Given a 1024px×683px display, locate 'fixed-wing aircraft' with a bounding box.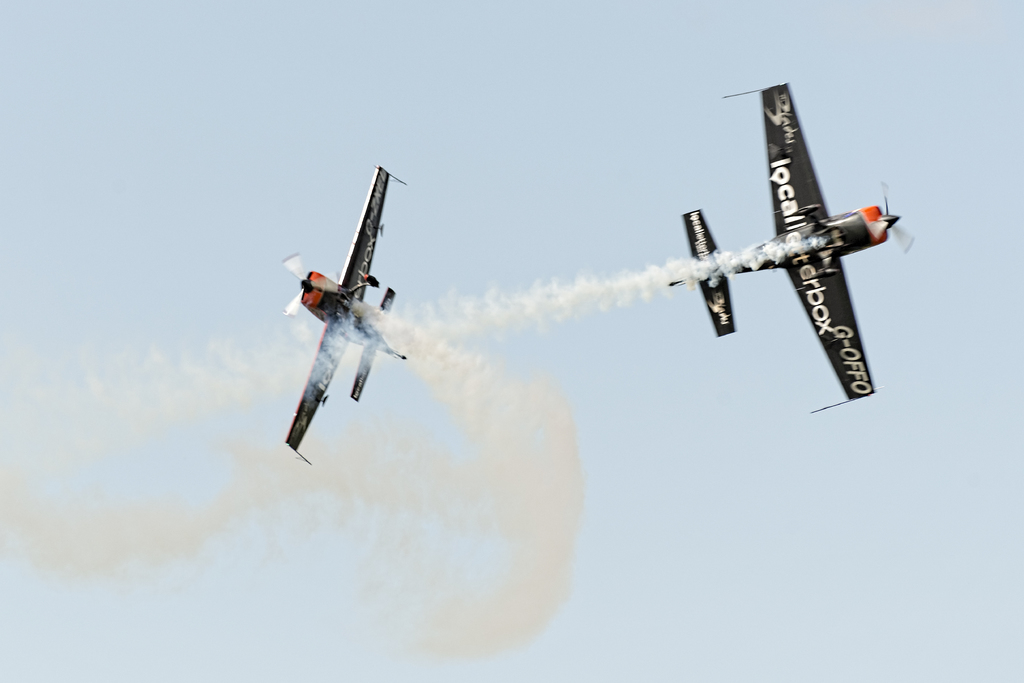
Located: bbox=[278, 159, 418, 454].
